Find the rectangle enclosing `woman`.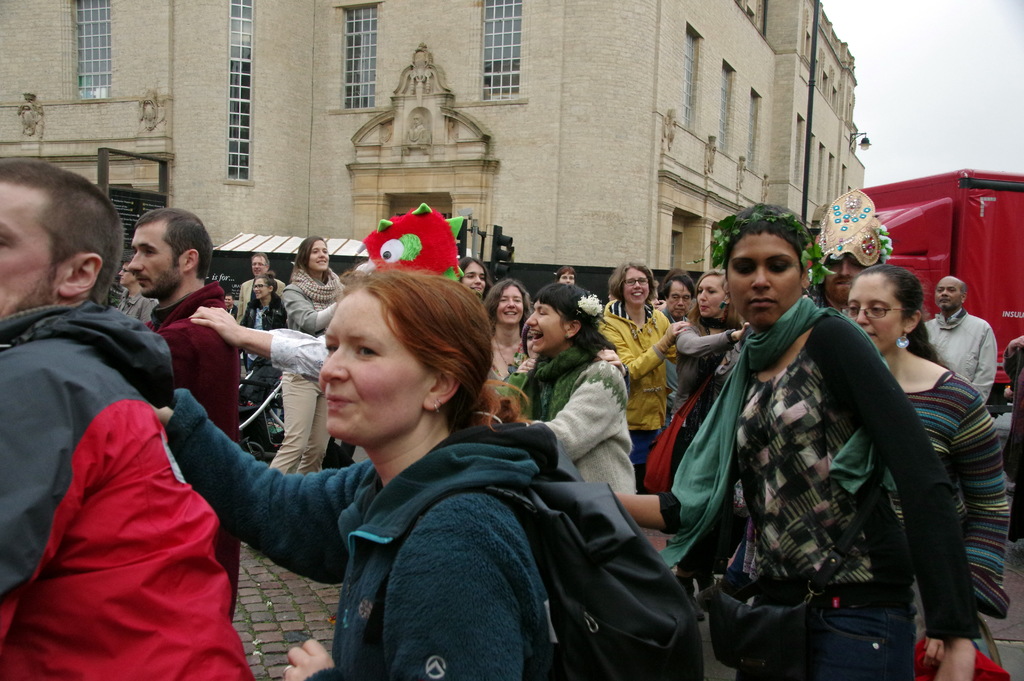
680,211,932,680.
